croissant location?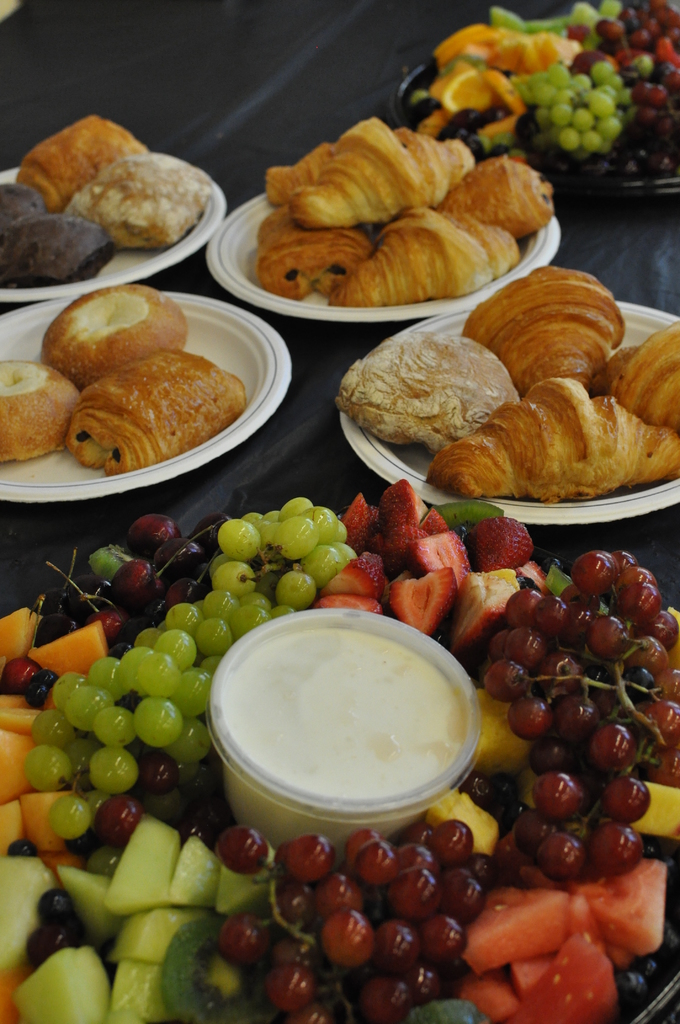
x1=466, y1=267, x2=627, y2=393
